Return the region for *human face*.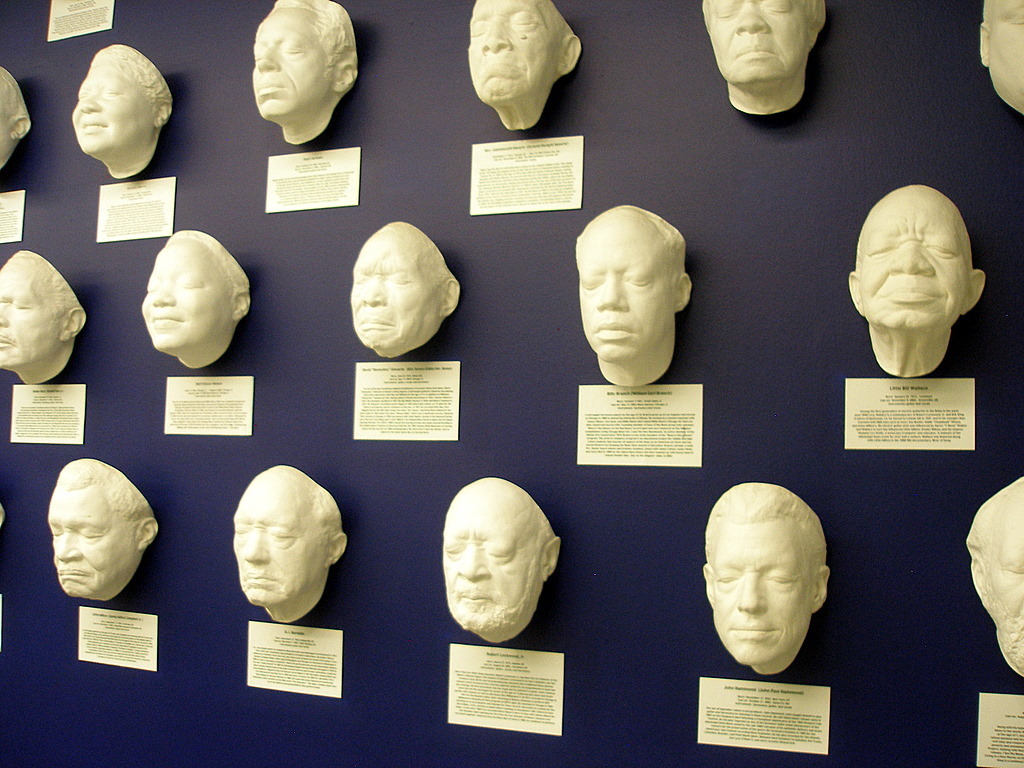
crop(466, 0, 552, 103).
